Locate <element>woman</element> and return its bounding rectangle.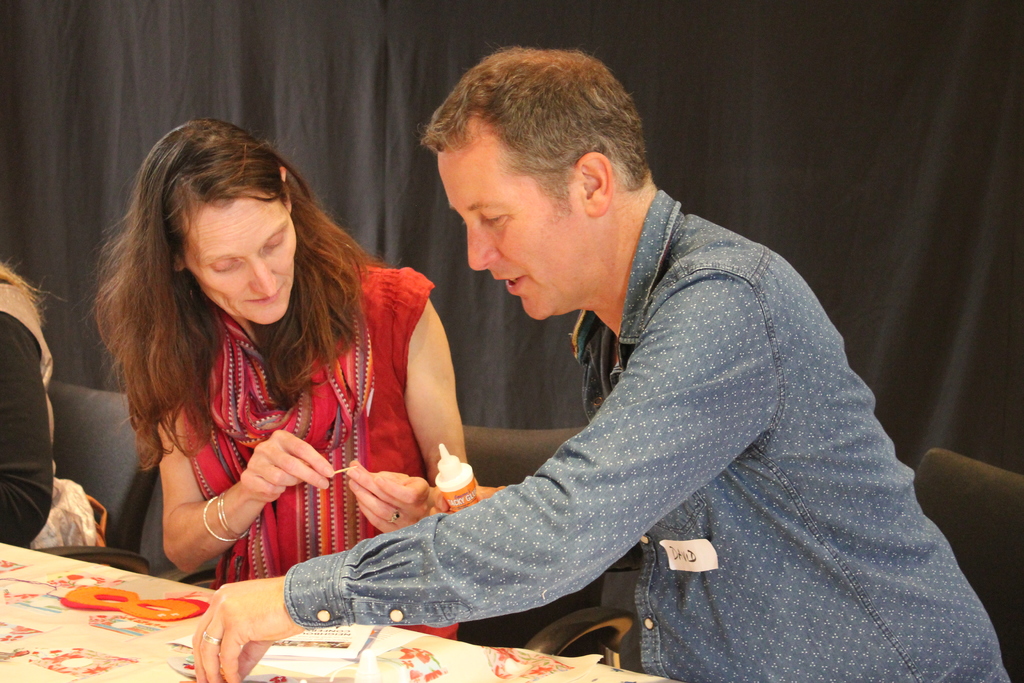
95/113/516/652.
